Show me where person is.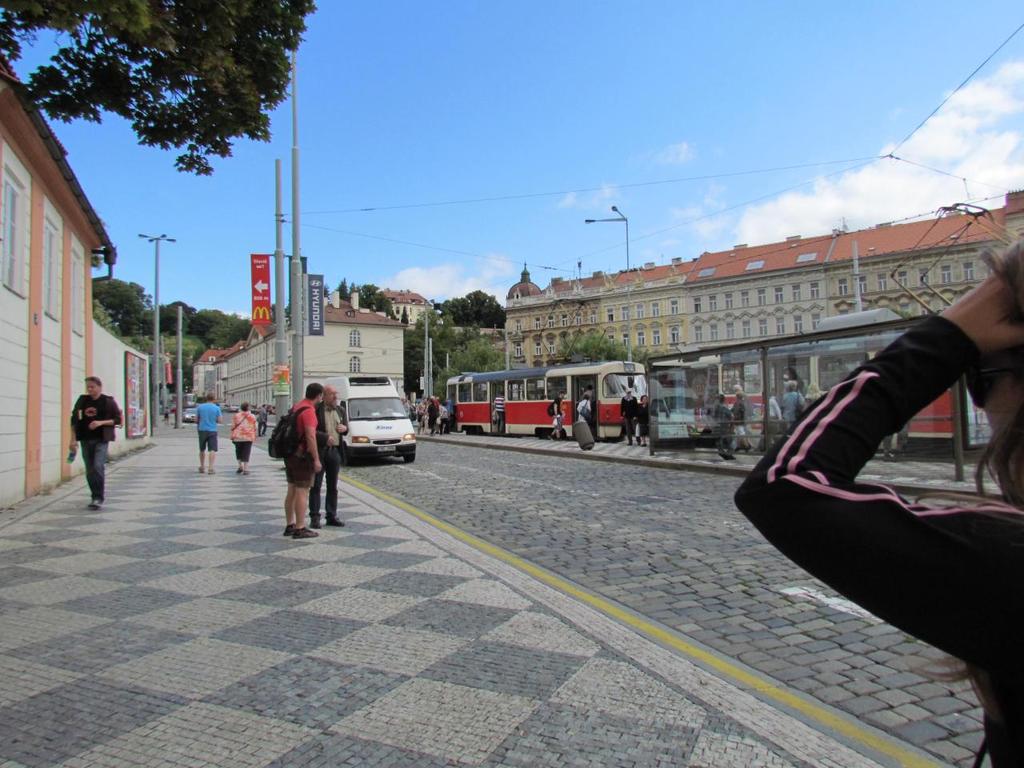
person is at (619,390,635,442).
